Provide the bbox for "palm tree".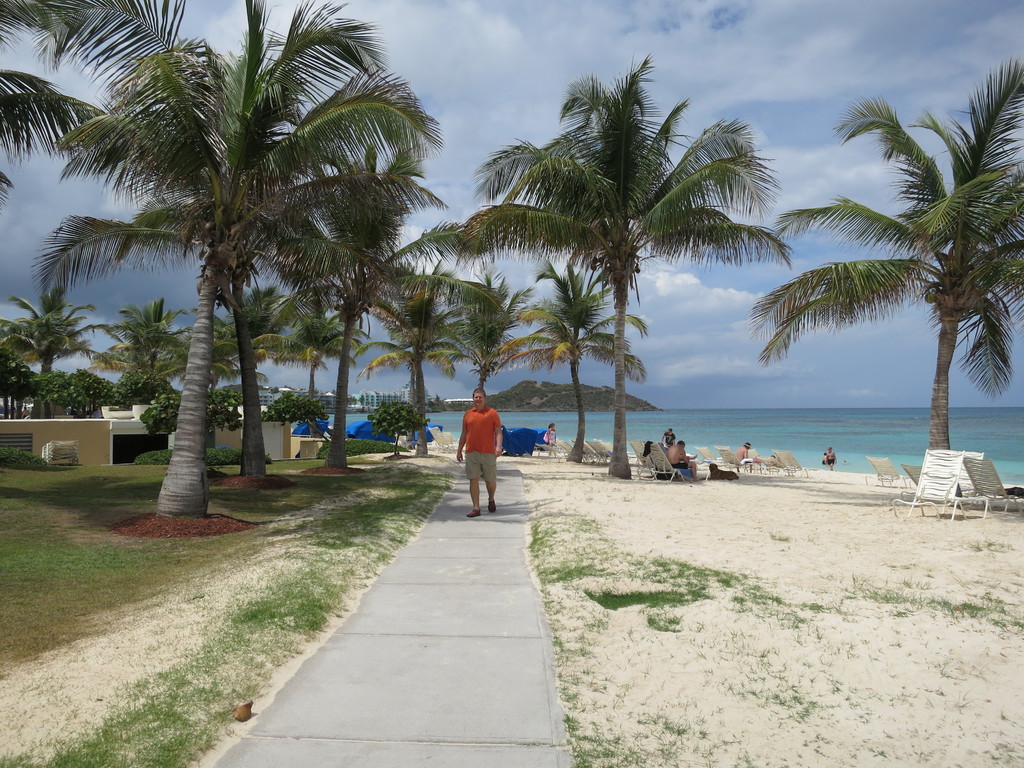
pyautogui.locateOnScreen(0, 278, 116, 416).
